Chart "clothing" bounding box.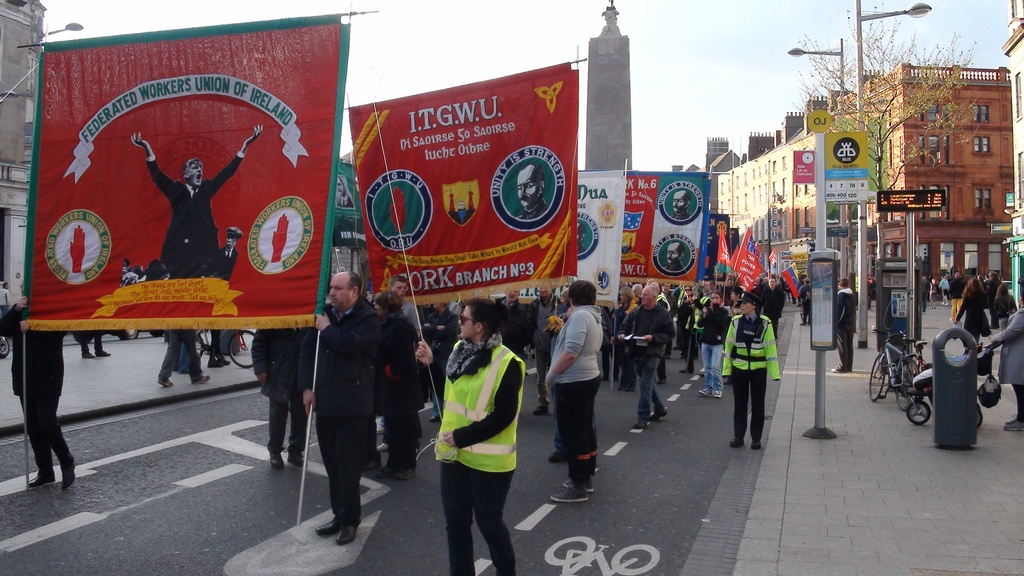
Charted: {"left": 306, "top": 293, "right": 383, "bottom": 529}.
